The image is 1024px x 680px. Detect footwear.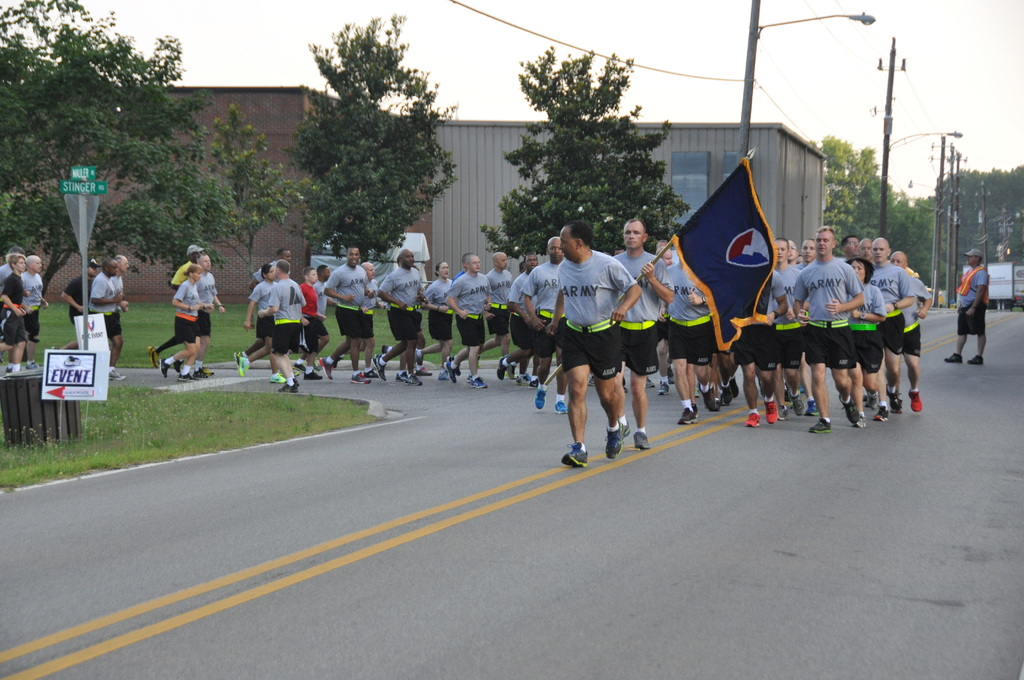
Detection: rect(147, 343, 158, 369).
